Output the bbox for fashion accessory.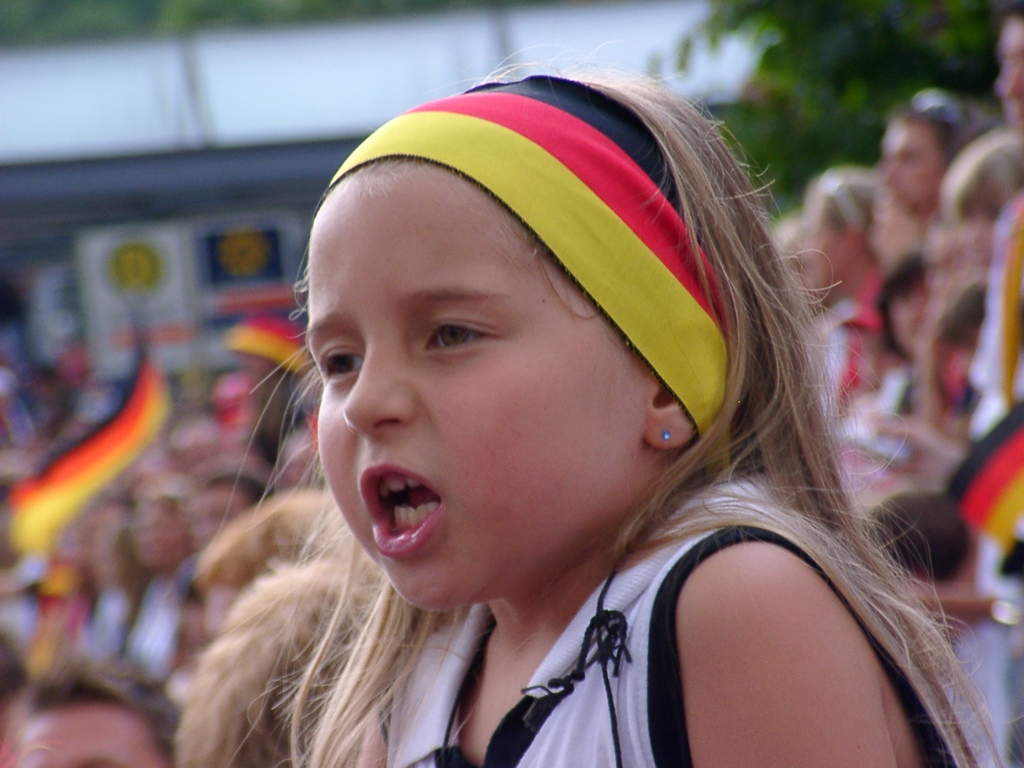
x1=659, y1=429, x2=673, y2=441.
